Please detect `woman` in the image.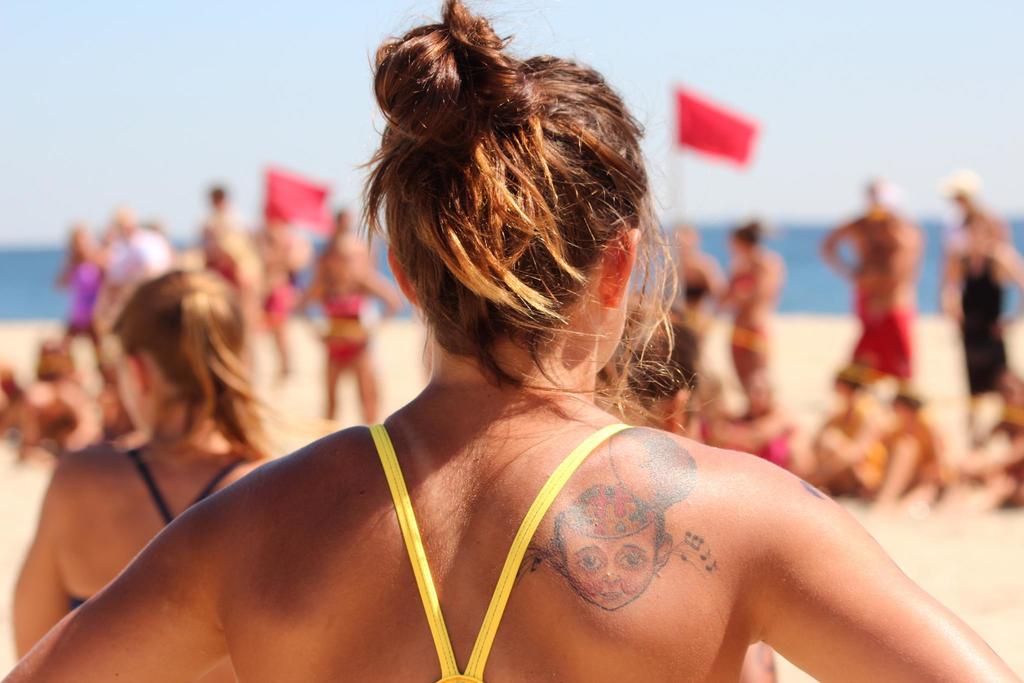
942/208/1023/396.
